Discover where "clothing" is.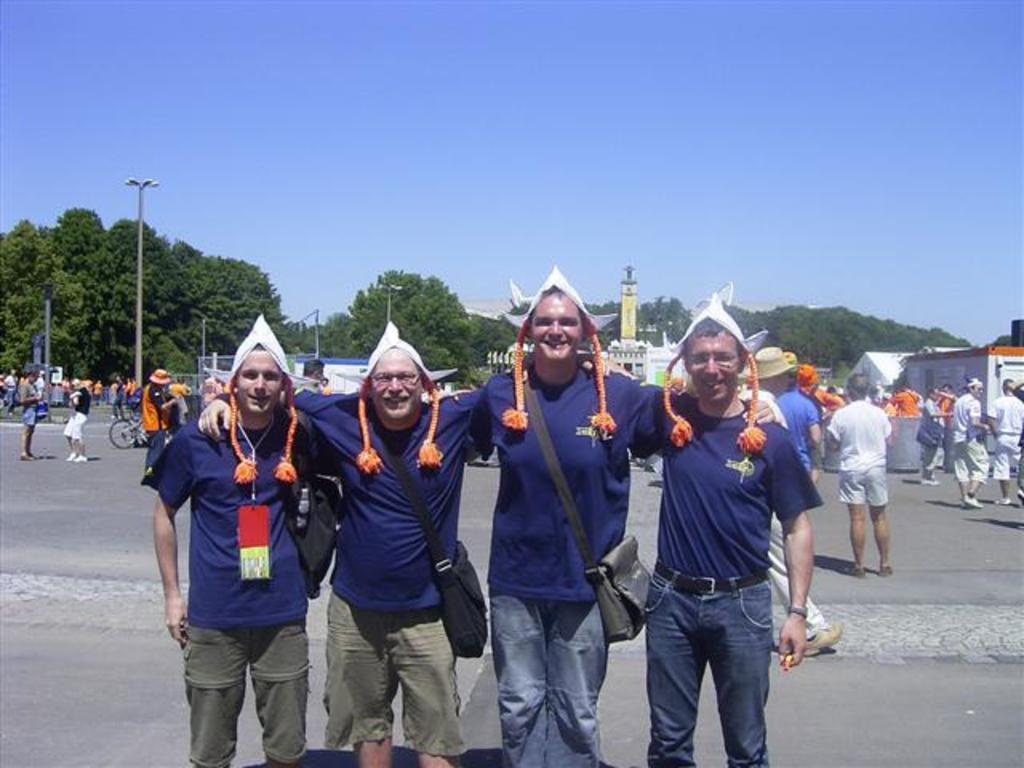
Discovered at region(470, 365, 661, 766).
